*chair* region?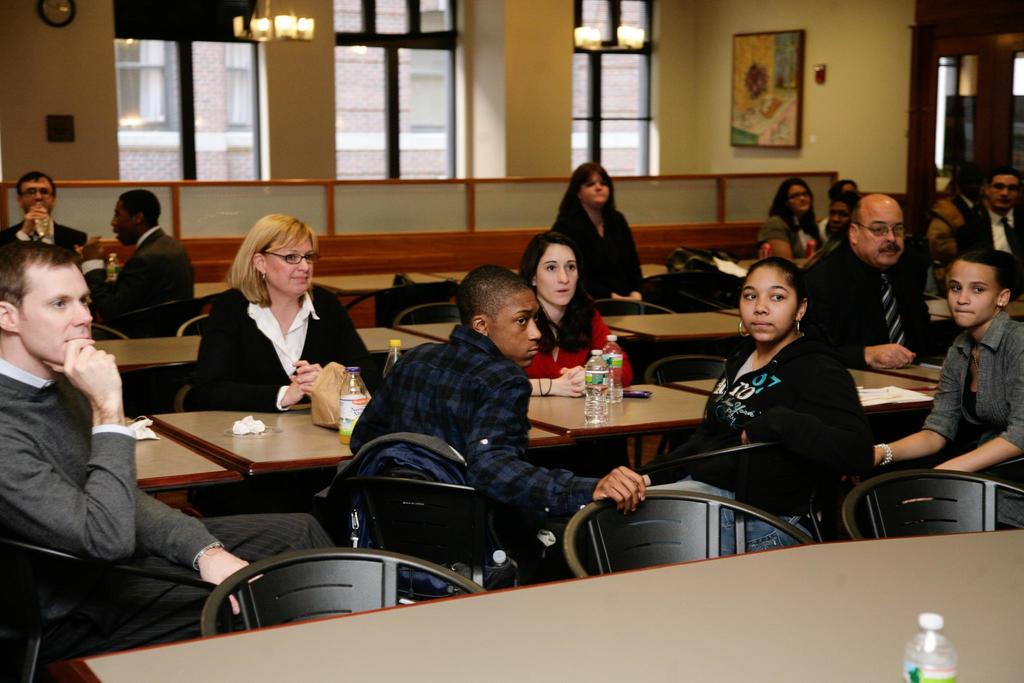
l=644, t=272, r=726, b=309
